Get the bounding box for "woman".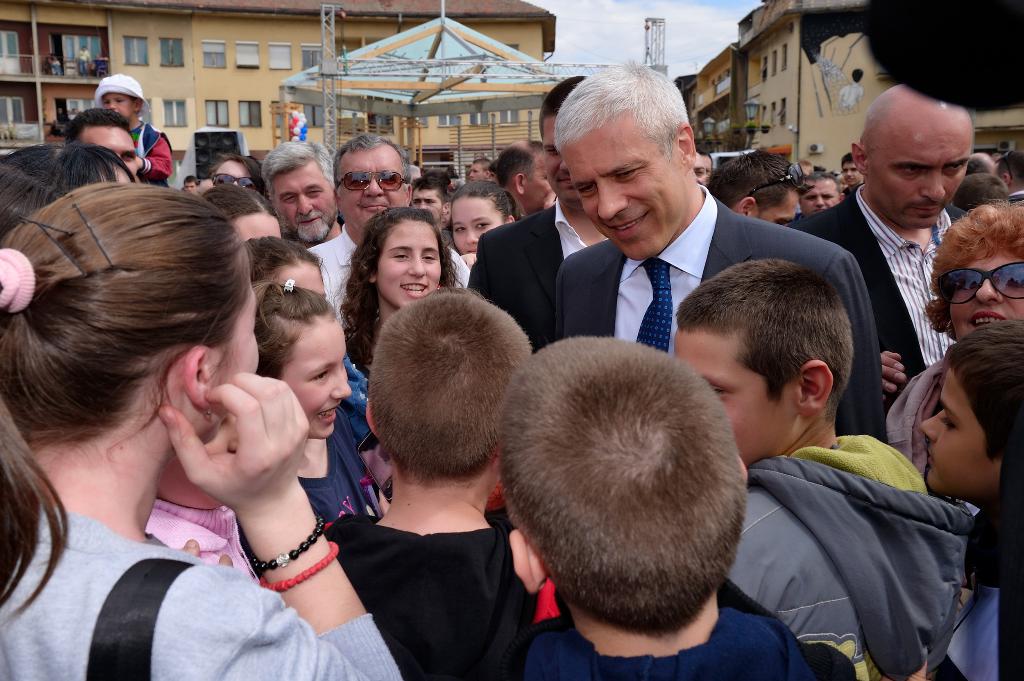
446 176 526 271.
